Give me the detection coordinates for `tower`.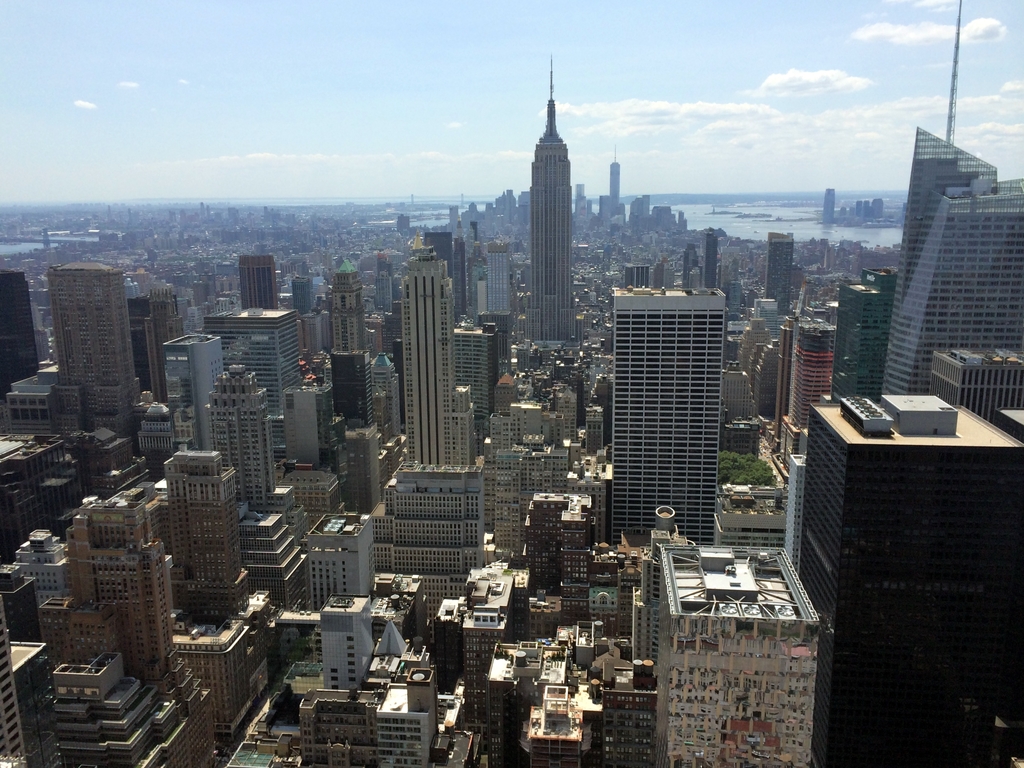
BBox(700, 224, 730, 293).
